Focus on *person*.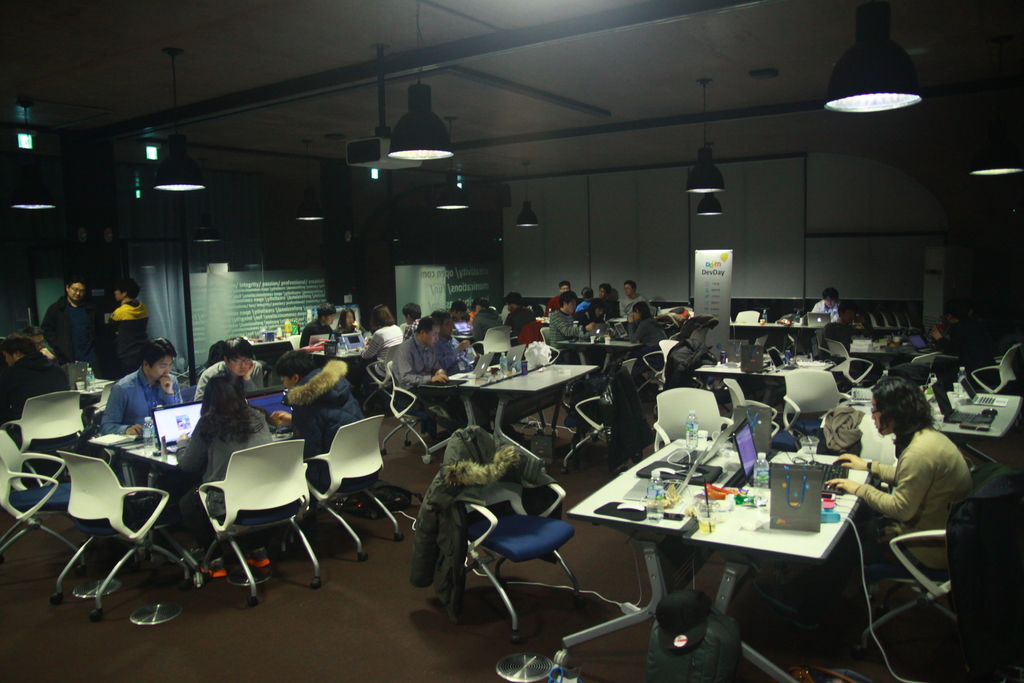
Focused at BBox(268, 352, 366, 498).
